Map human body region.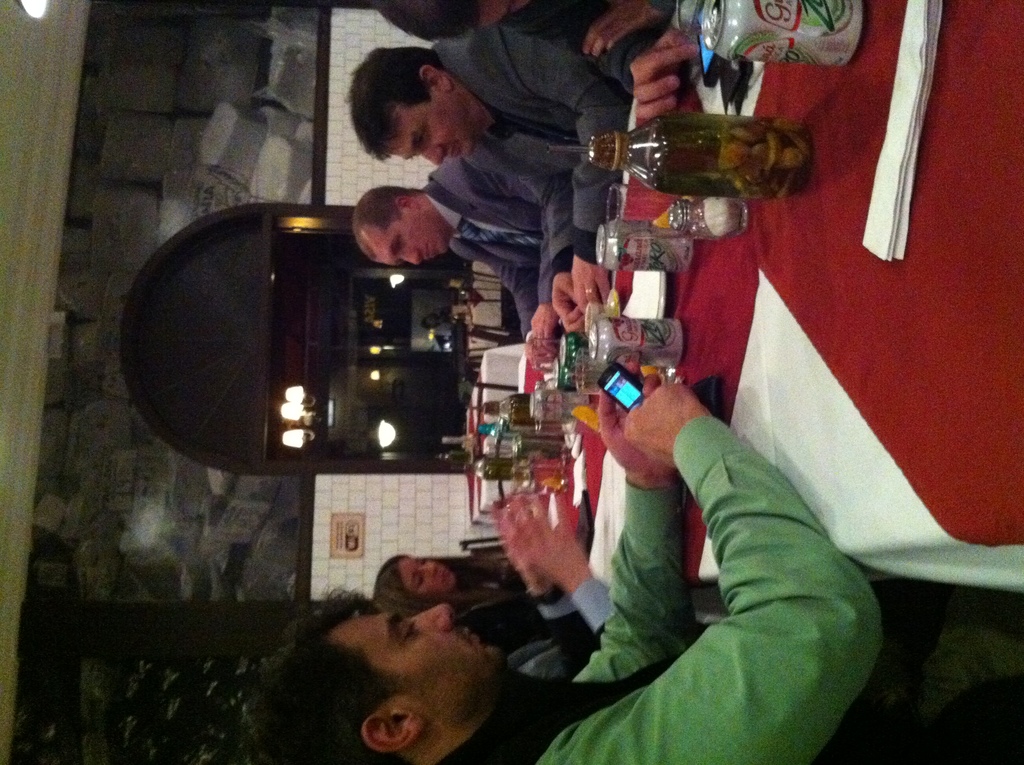
Mapped to {"x1": 356, "y1": 149, "x2": 573, "y2": 371}.
